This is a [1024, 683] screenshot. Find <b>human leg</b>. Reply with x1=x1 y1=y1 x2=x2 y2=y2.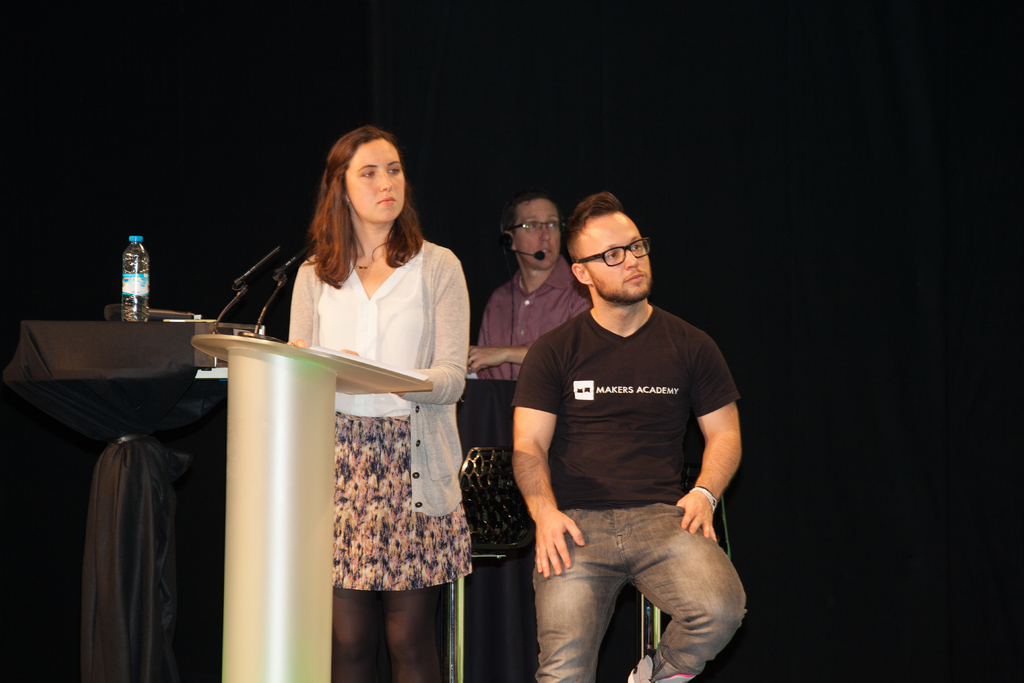
x1=334 y1=582 x2=378 y2=678.
